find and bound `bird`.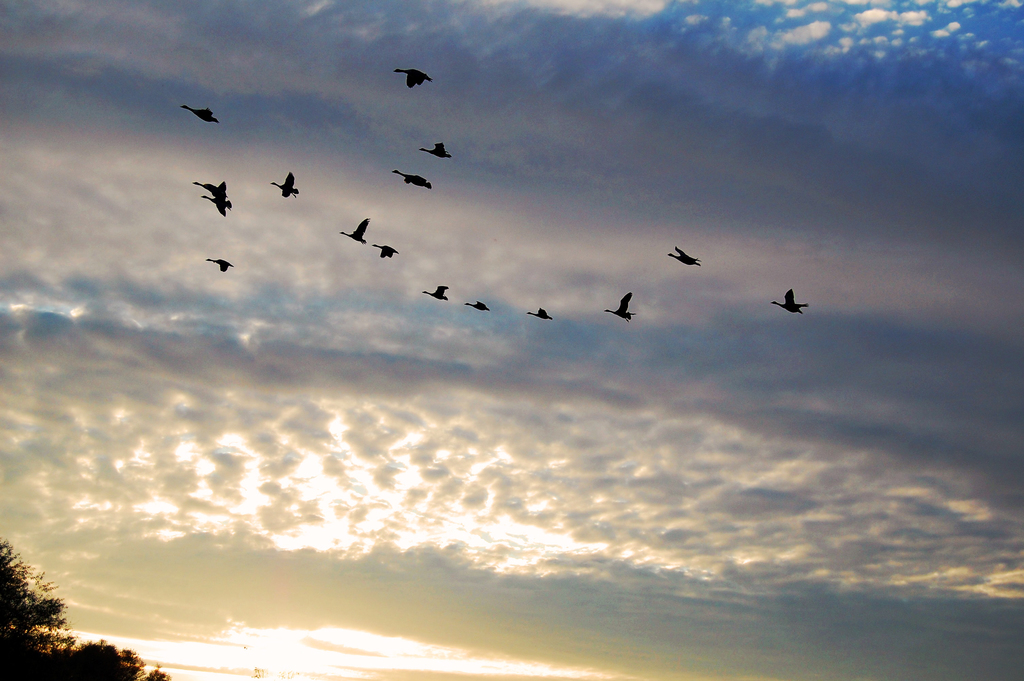
Bound: l=200, t=193, r=232, b=216.
